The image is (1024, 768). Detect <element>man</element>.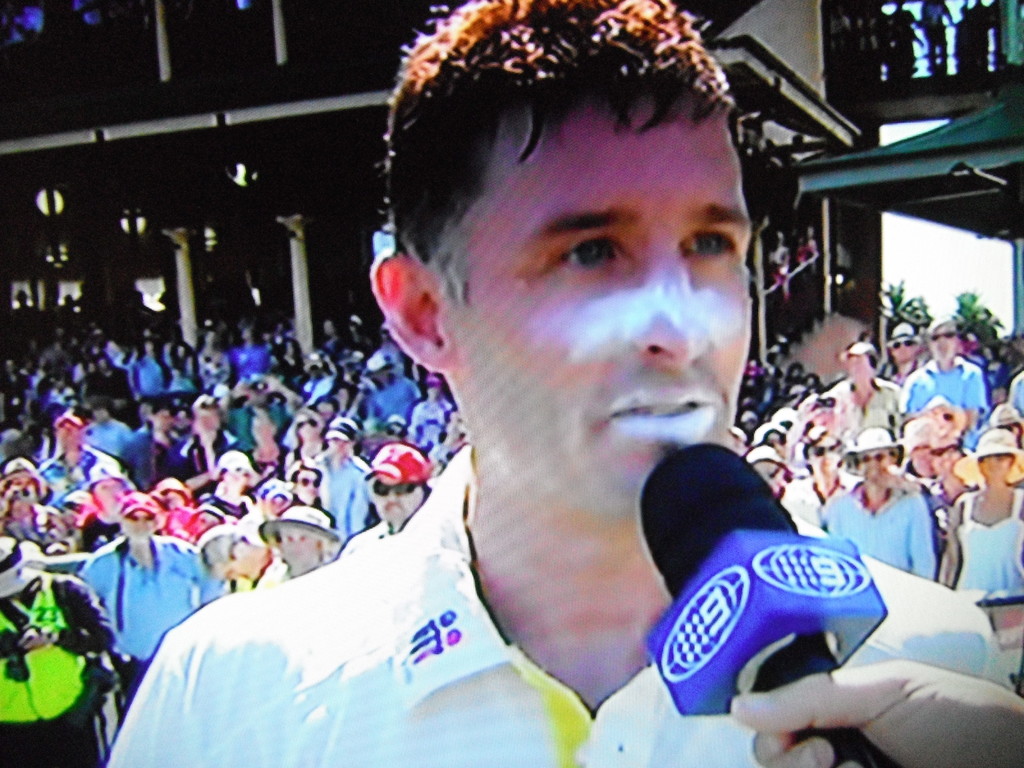
Detection: 920:431:986:543.
